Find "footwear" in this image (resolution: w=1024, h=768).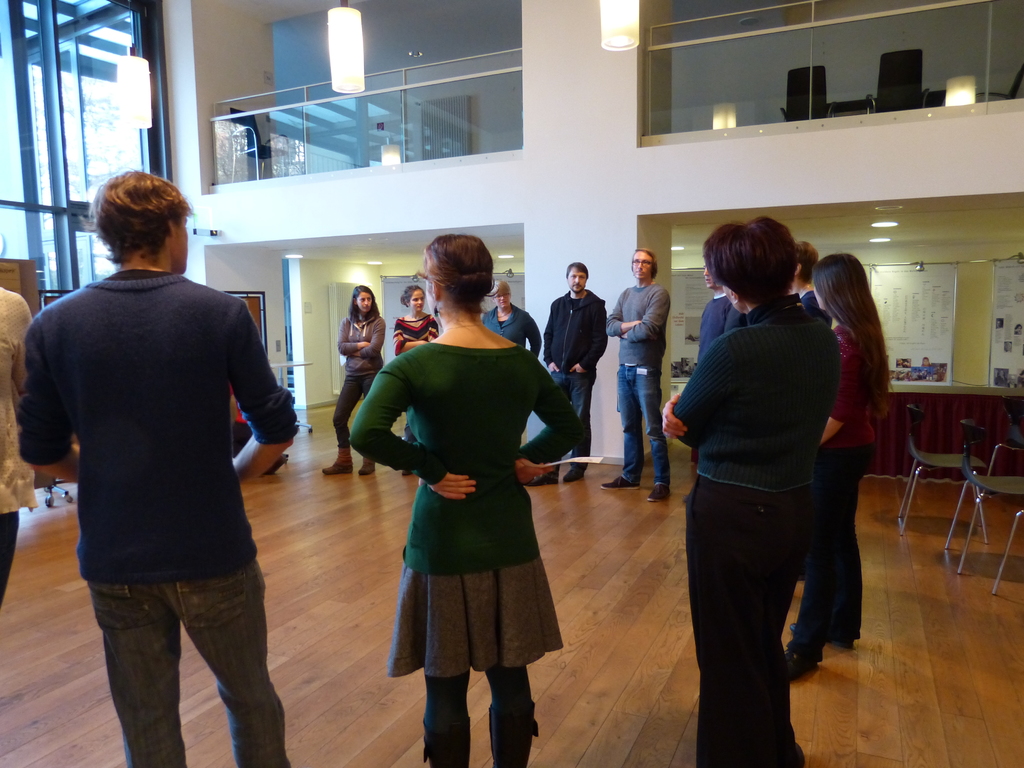
599, 477, 641, 490.
